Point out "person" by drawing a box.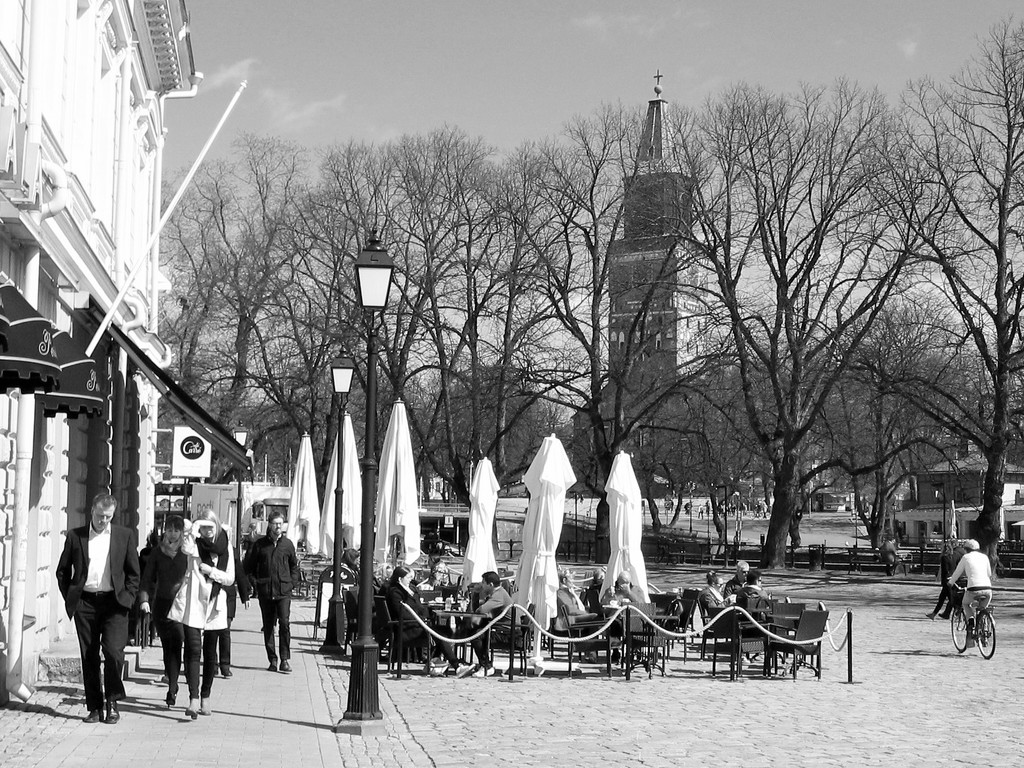
box=[874, 529, 904, 564].
